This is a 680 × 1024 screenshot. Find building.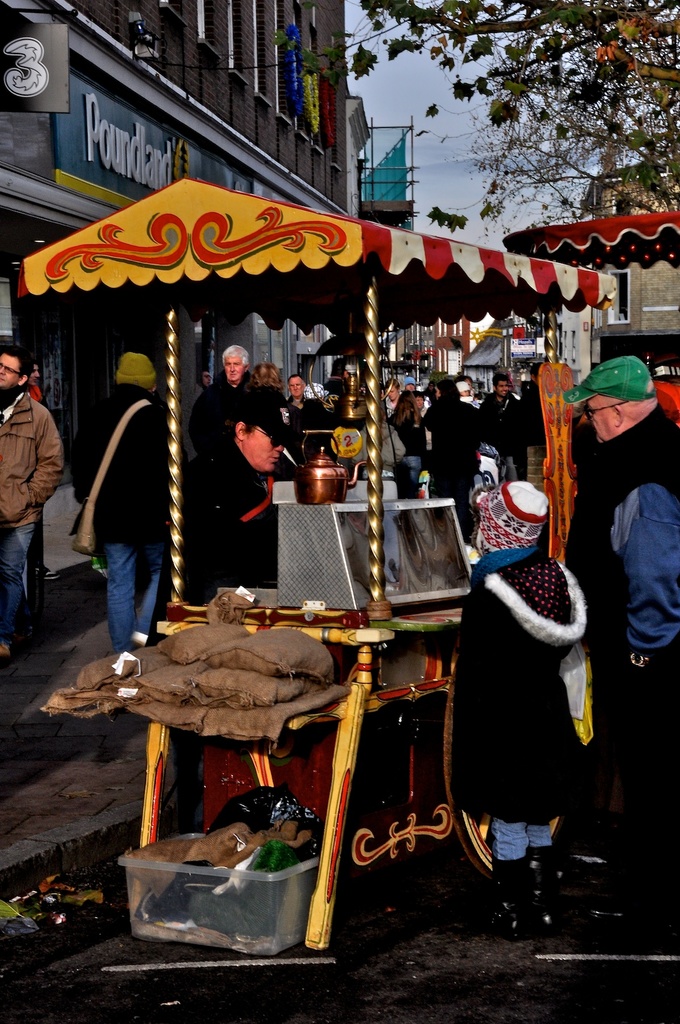
Bounding box: x1=1 y1=0 x2=371 y2=485.
